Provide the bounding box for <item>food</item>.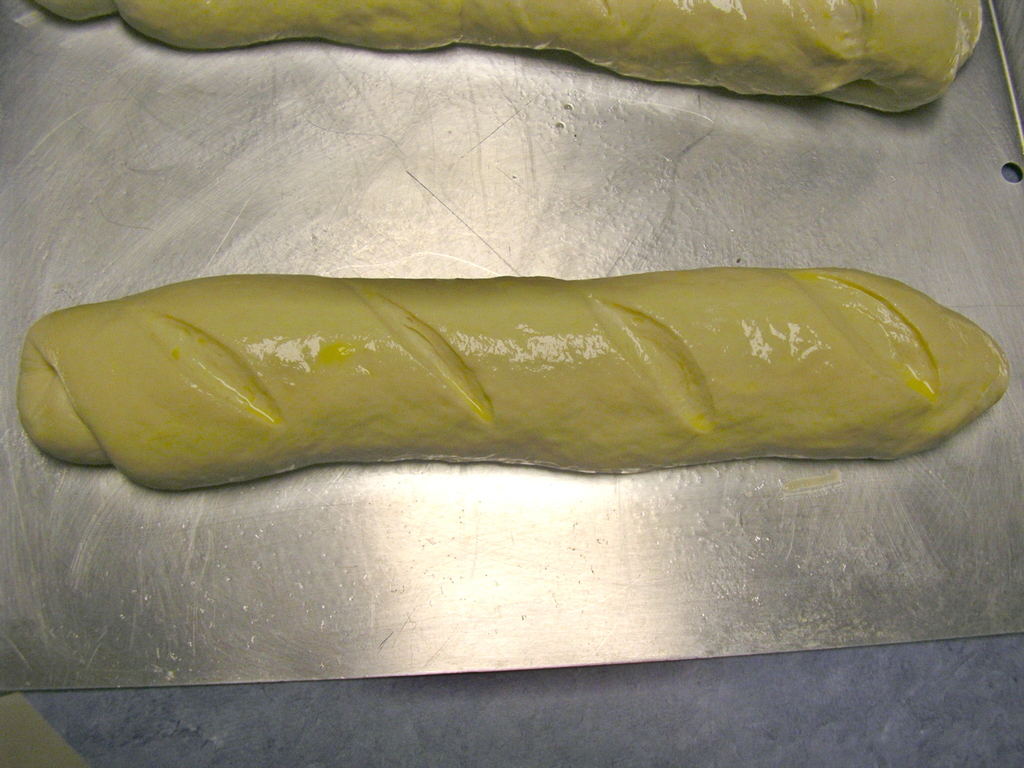
(15,273,1009,488).
